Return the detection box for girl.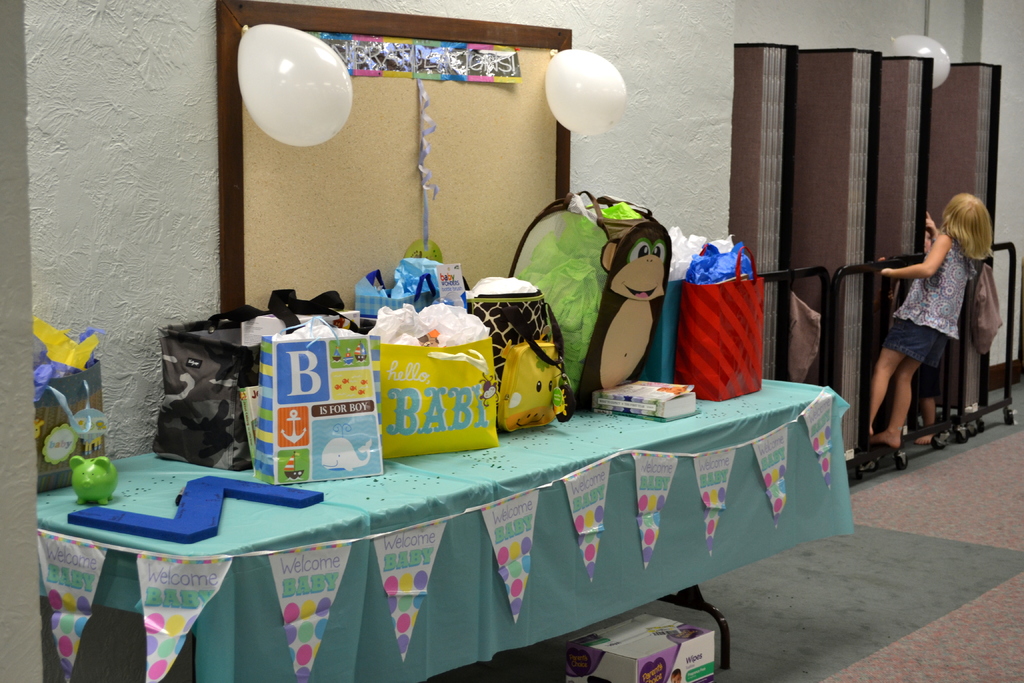
pyautogui.locateOnScreen(867, 190, 997, 456).
